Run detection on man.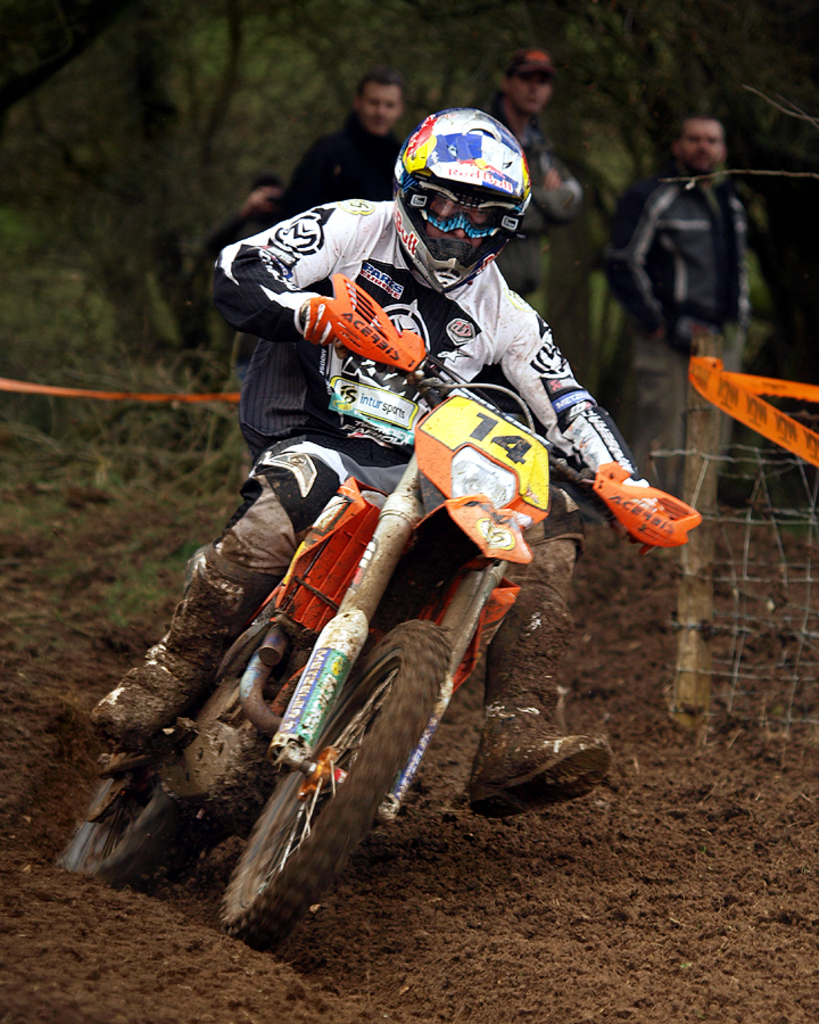
Result: <bbox>597, 110, 772, 490</bbox>.
